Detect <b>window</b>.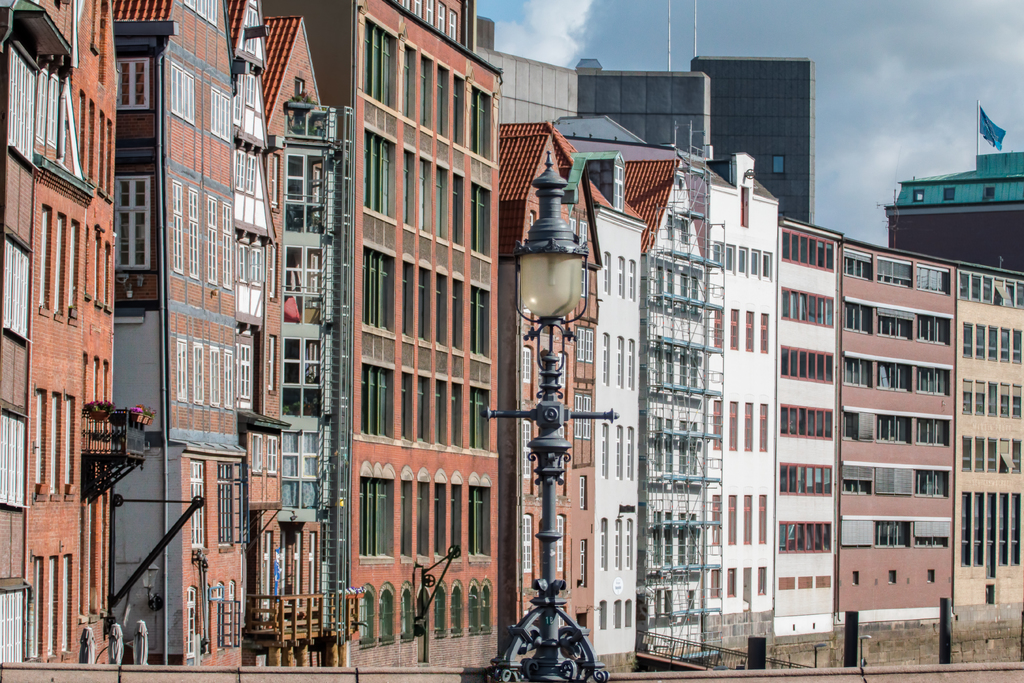
Detected at bbox(191, 343, 204, 402).
